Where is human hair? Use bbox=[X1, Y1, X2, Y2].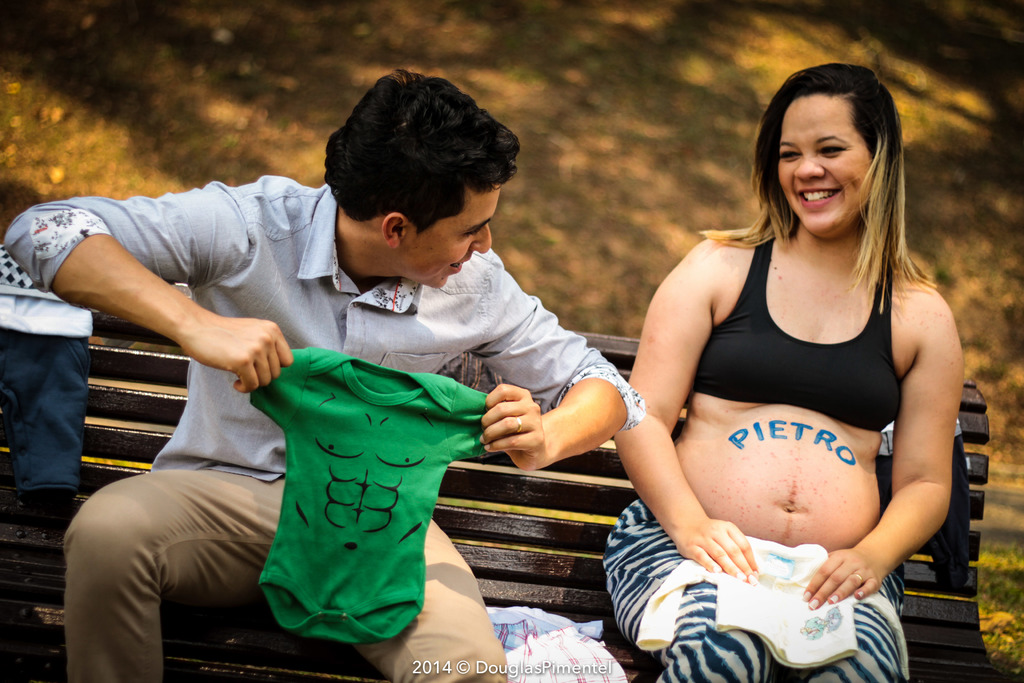
bbox=[318, 78, 516, 258].
